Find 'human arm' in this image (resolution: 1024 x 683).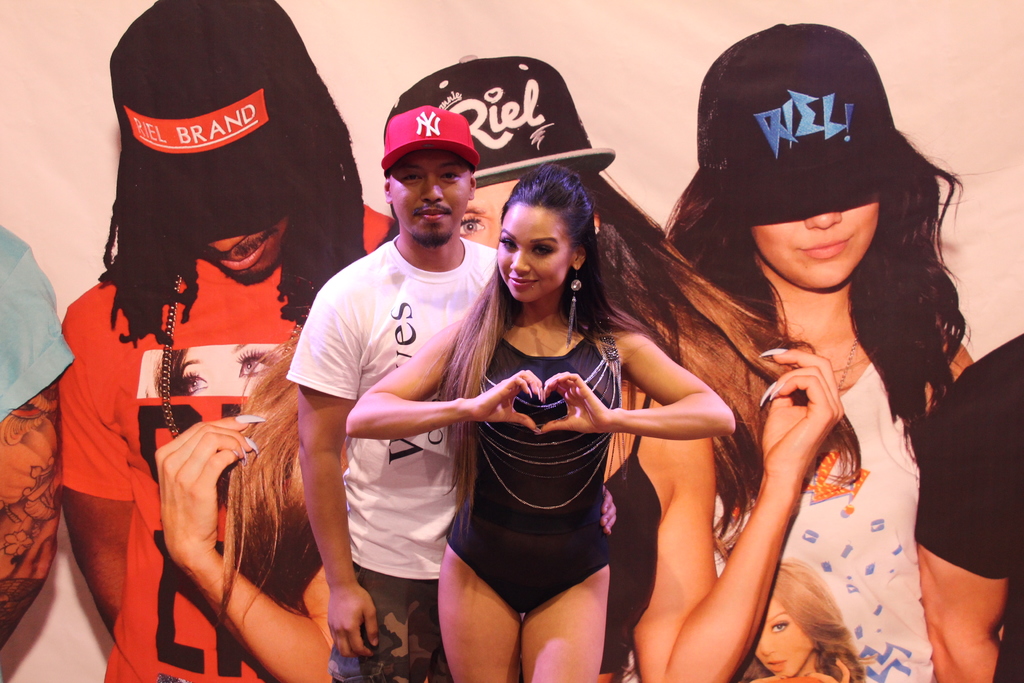
(148,409,333,682).
